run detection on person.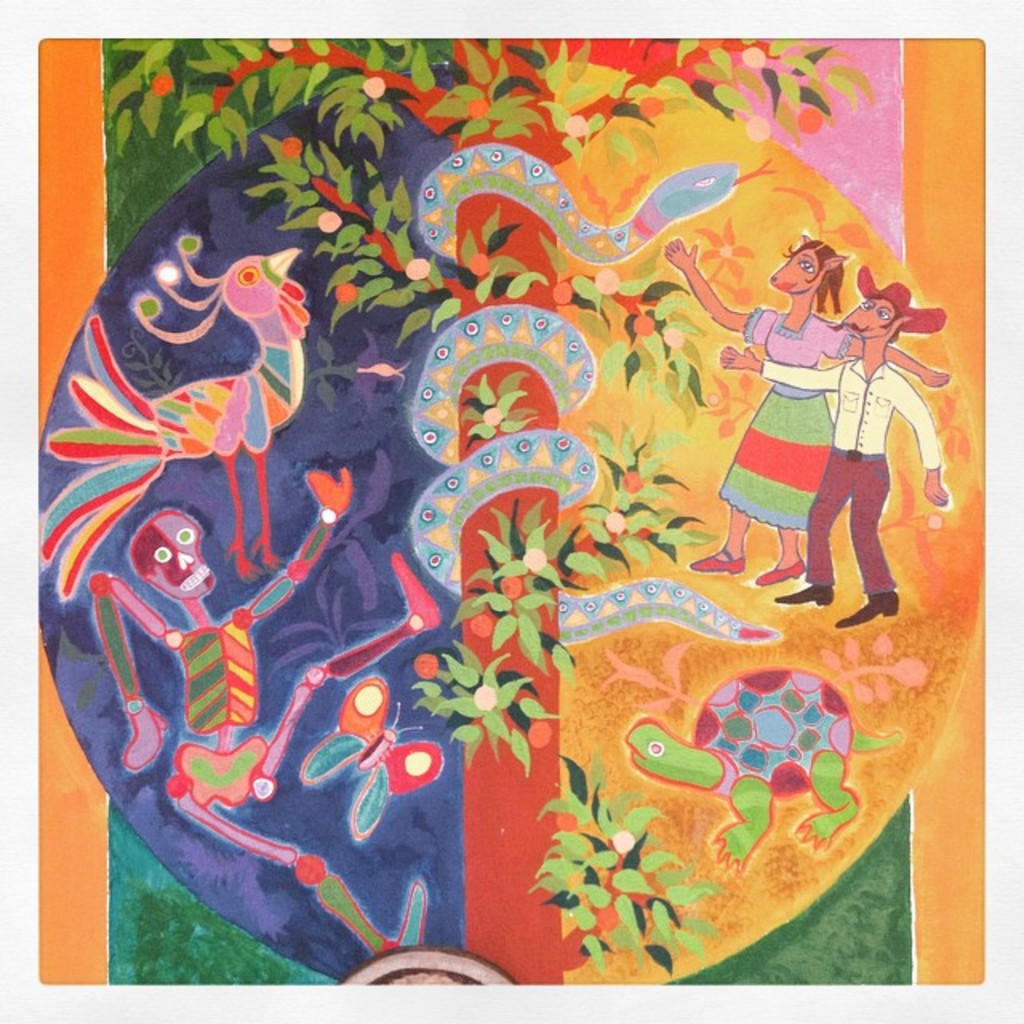
Result: detection(661, 235, 955, 584).
